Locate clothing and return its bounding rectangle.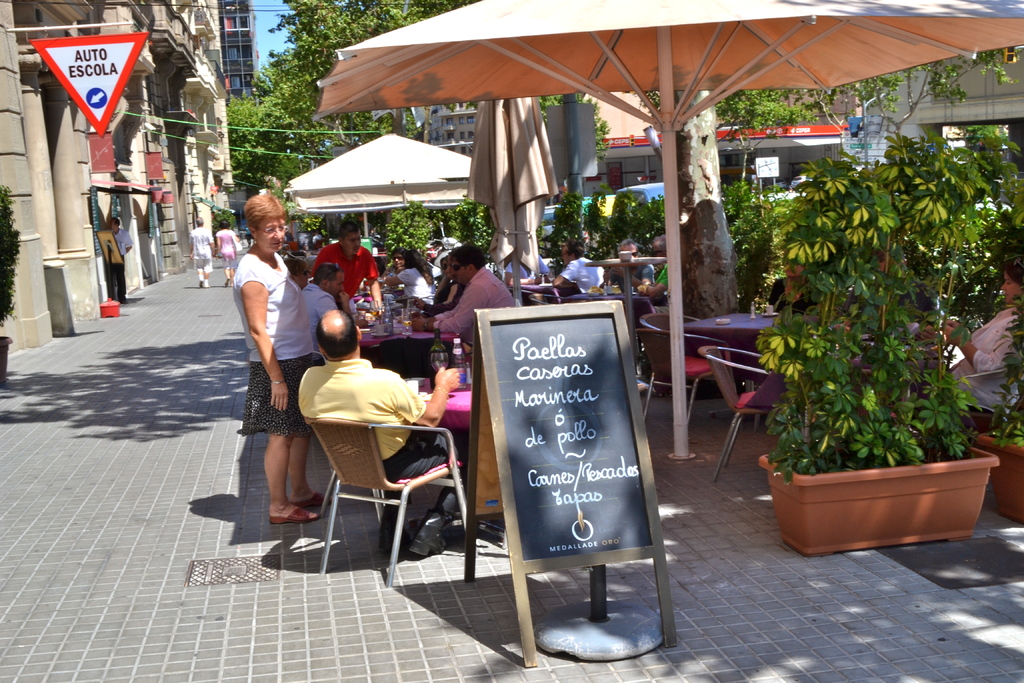
left=307, top=238, right=378, bottom=301.
